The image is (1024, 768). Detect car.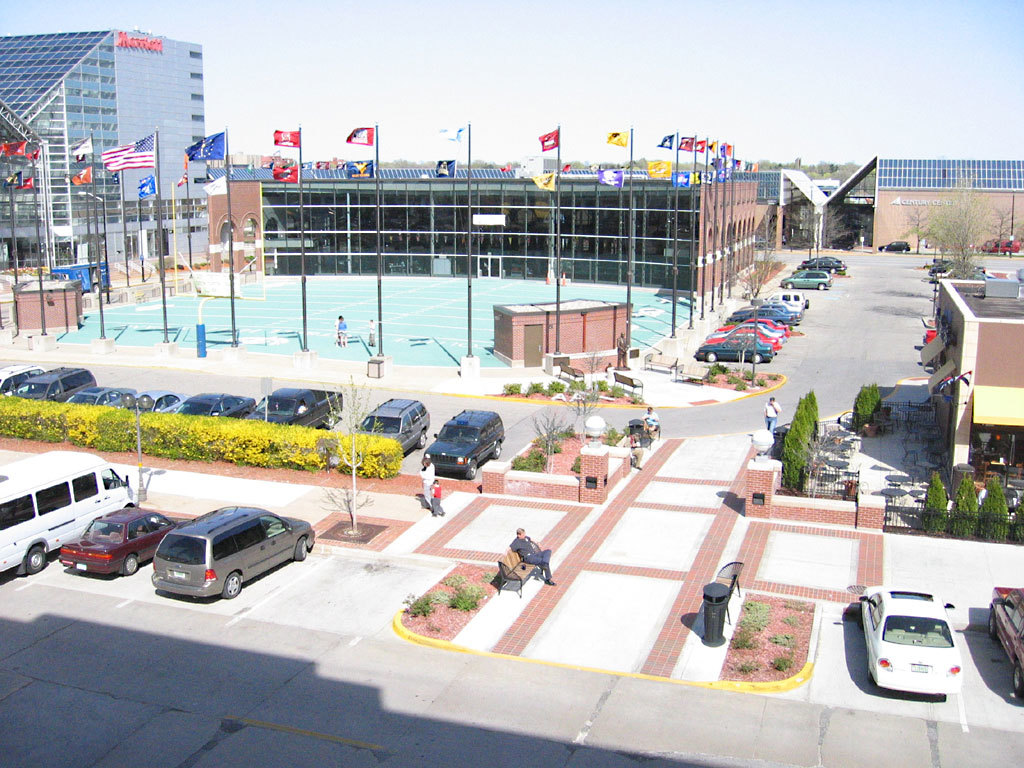
Detection: l=60, t=505, r=193, b=579.
